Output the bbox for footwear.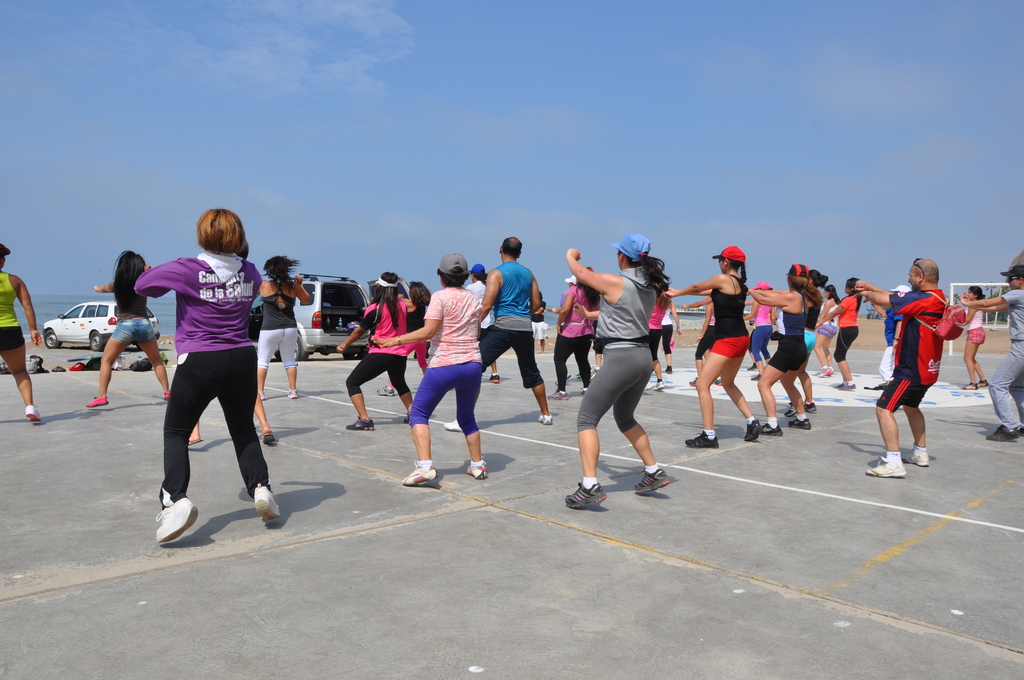
189,438,204,447.
